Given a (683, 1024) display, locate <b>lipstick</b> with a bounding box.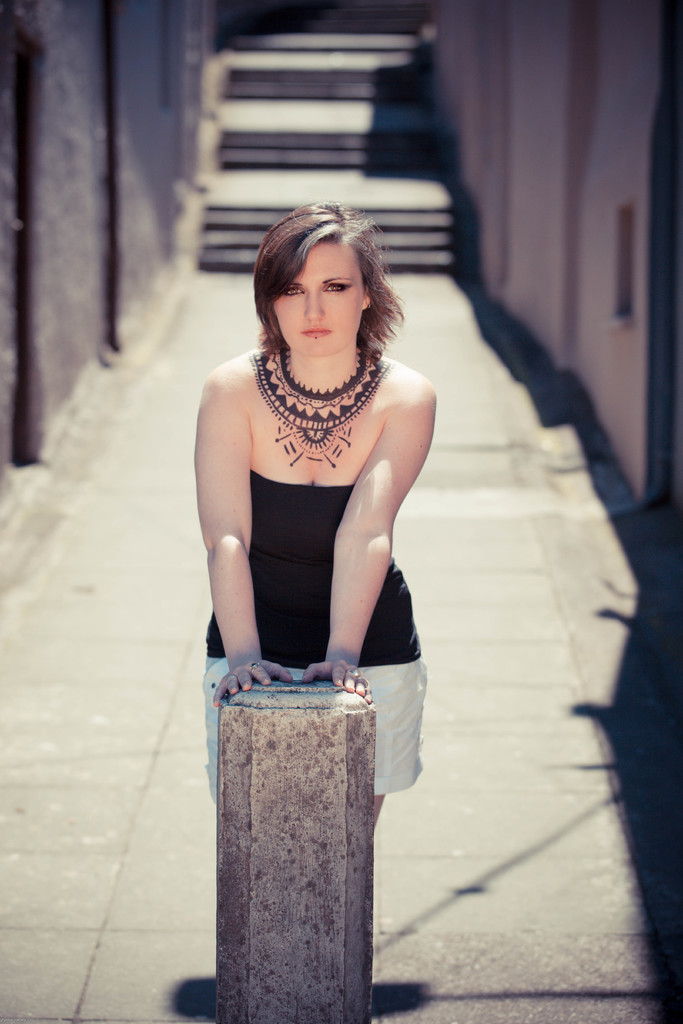
Located: (300,326,334,338).
